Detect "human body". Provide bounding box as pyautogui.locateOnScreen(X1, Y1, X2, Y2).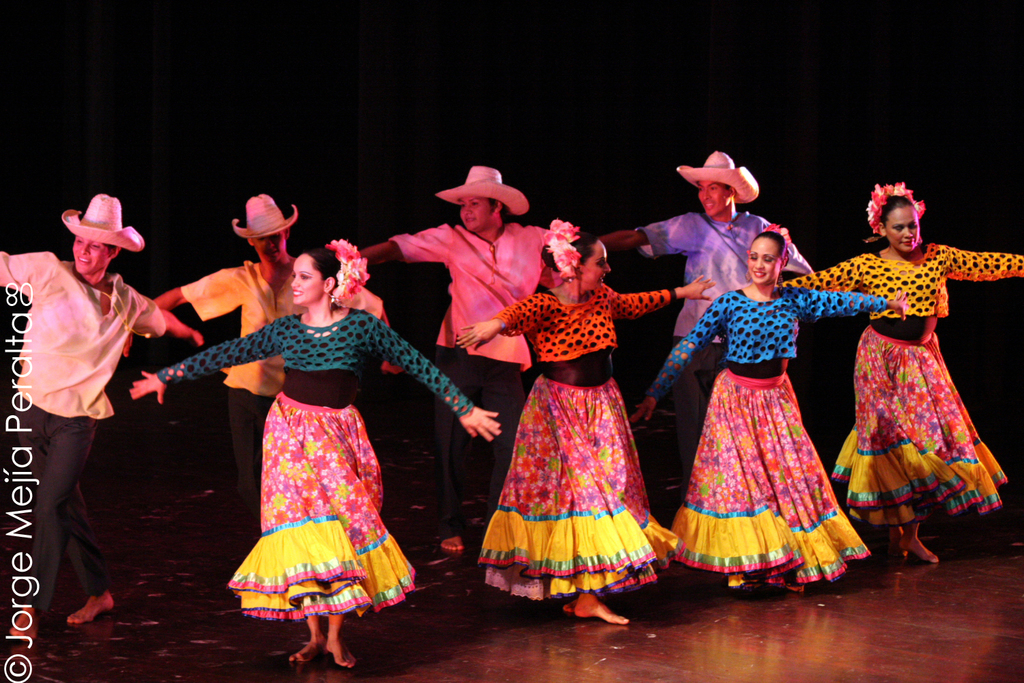
pyautogui.locateOnScreen(788, 242, 1023, 562).
